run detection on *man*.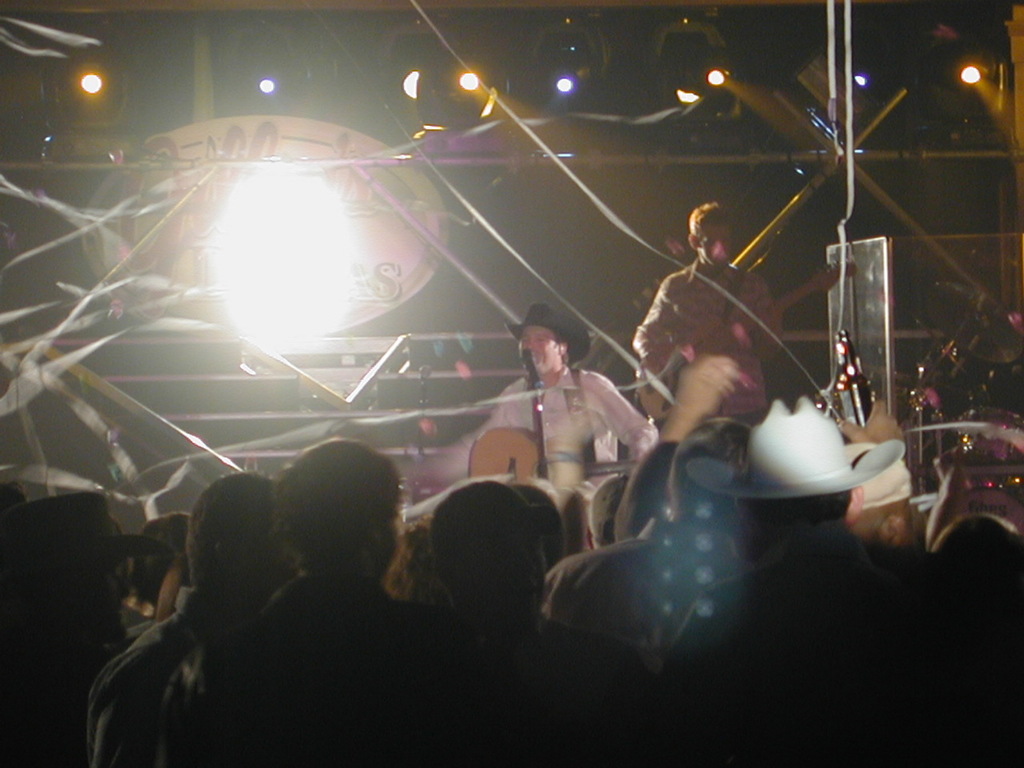
Result: left=630, top=199, right=788, bottom=421.
